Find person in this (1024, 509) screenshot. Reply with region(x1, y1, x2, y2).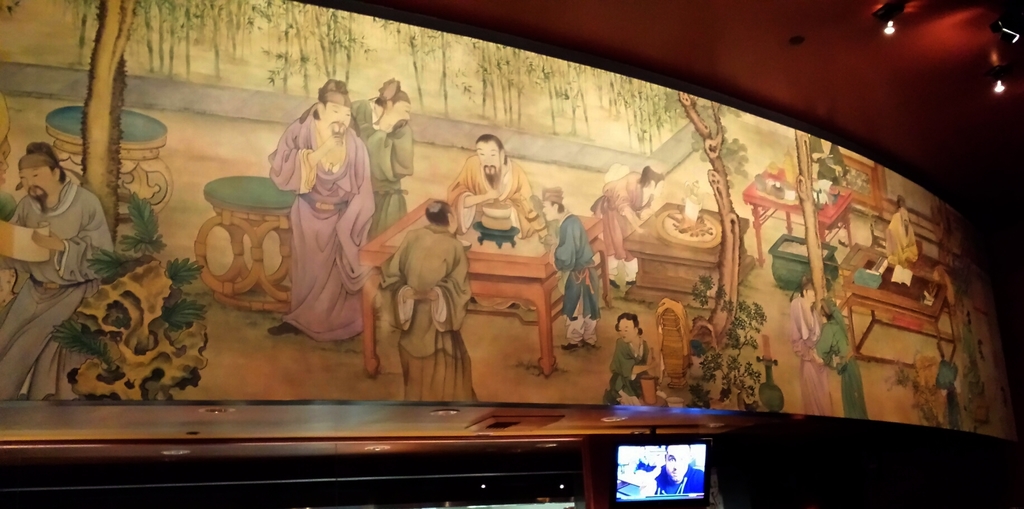
region(0, 137, 115, 405).
